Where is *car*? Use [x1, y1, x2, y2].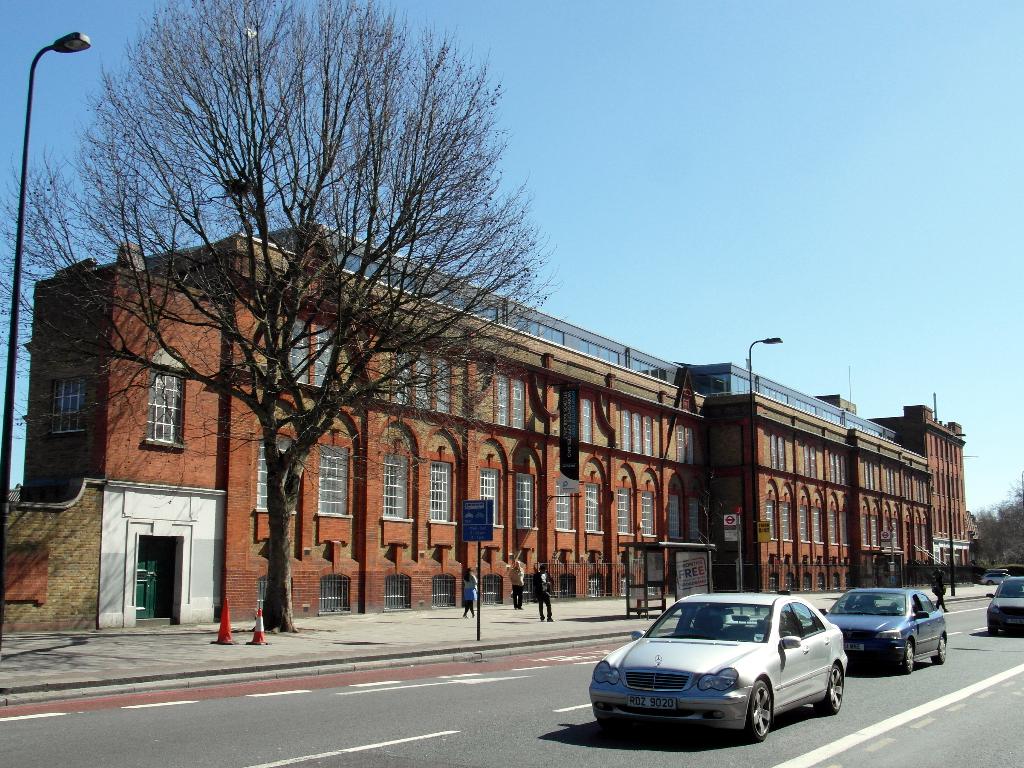
[816, 585, 945, 680].
